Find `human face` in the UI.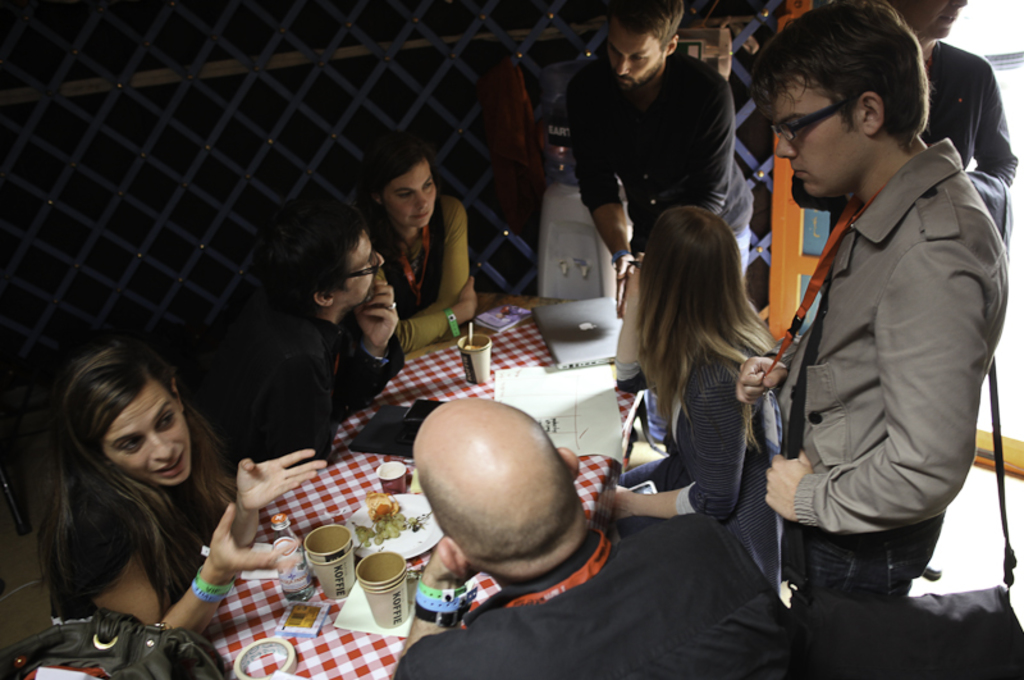
UI element at BBox(607, 24, 663, 87).
